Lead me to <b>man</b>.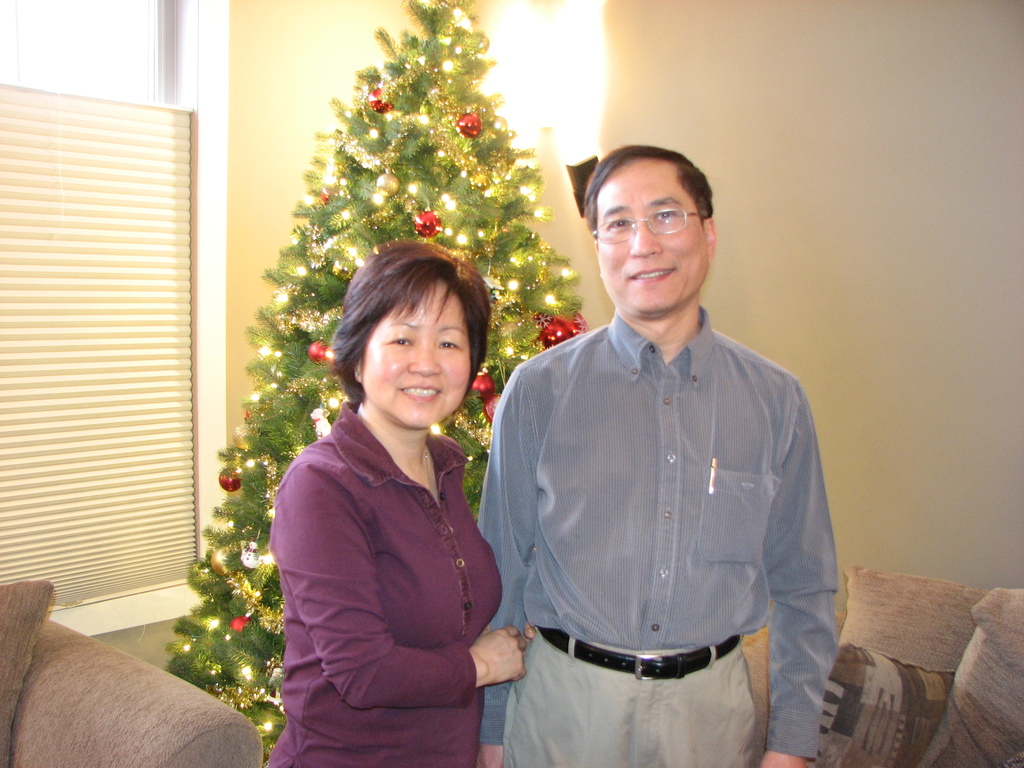
Lead to pyautogui.locateOnScreen(479, 138, 857, 767).
